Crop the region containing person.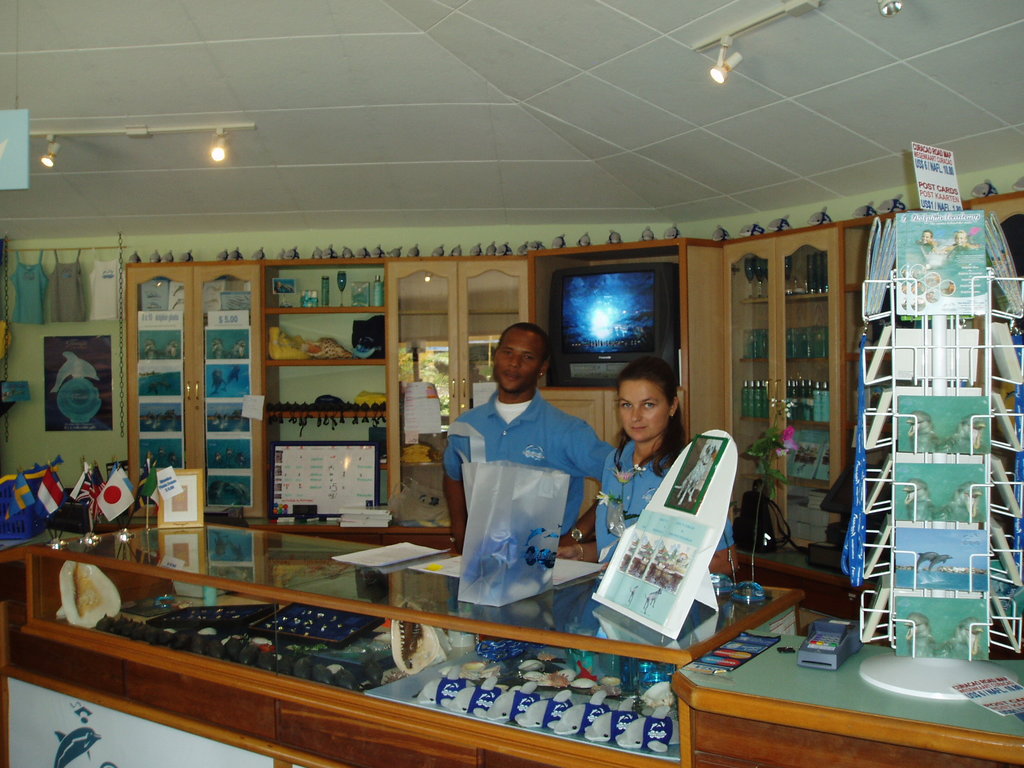
Crop region: locate(550, 355, 742, 579).
